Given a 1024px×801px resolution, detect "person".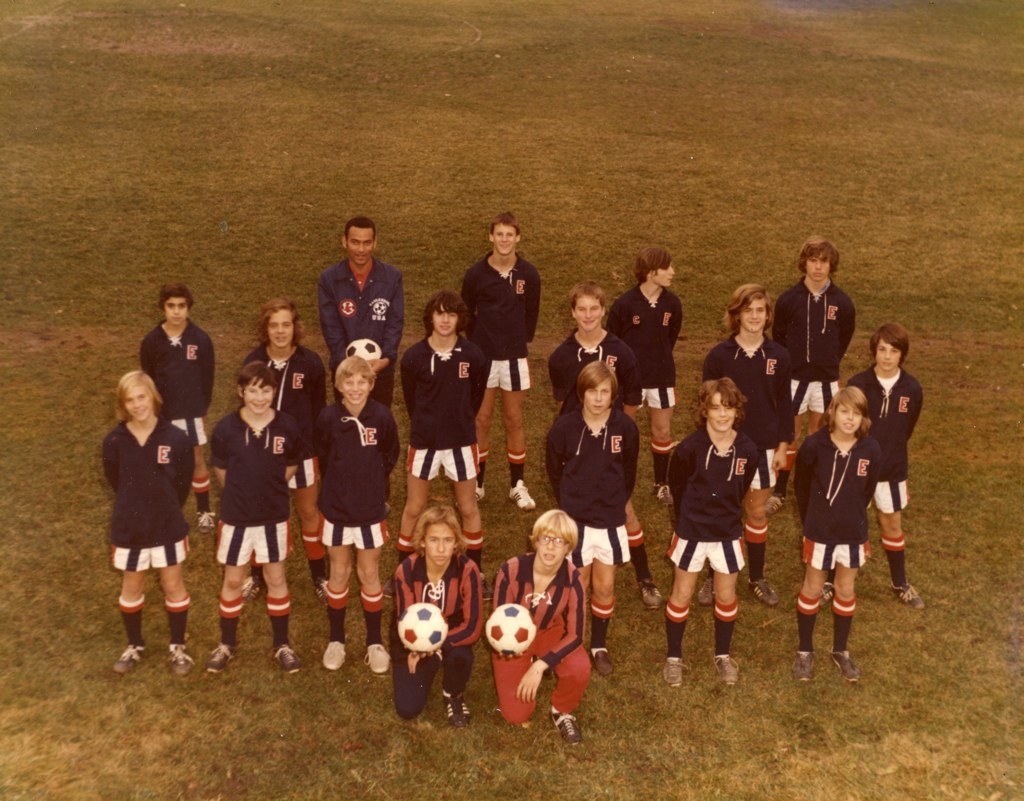
x1=551, y1=287, x2=636, y2=422.
